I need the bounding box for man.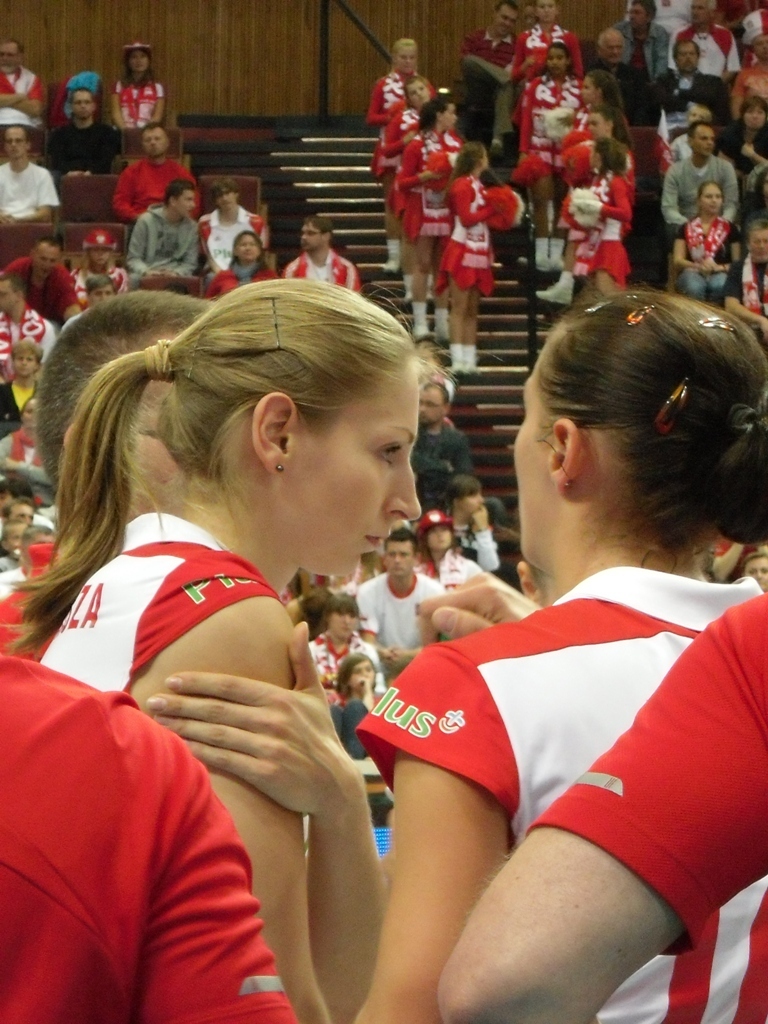
Here it is: {"left": 451, "top": 0, "right": 520, "bottom": 152}.
